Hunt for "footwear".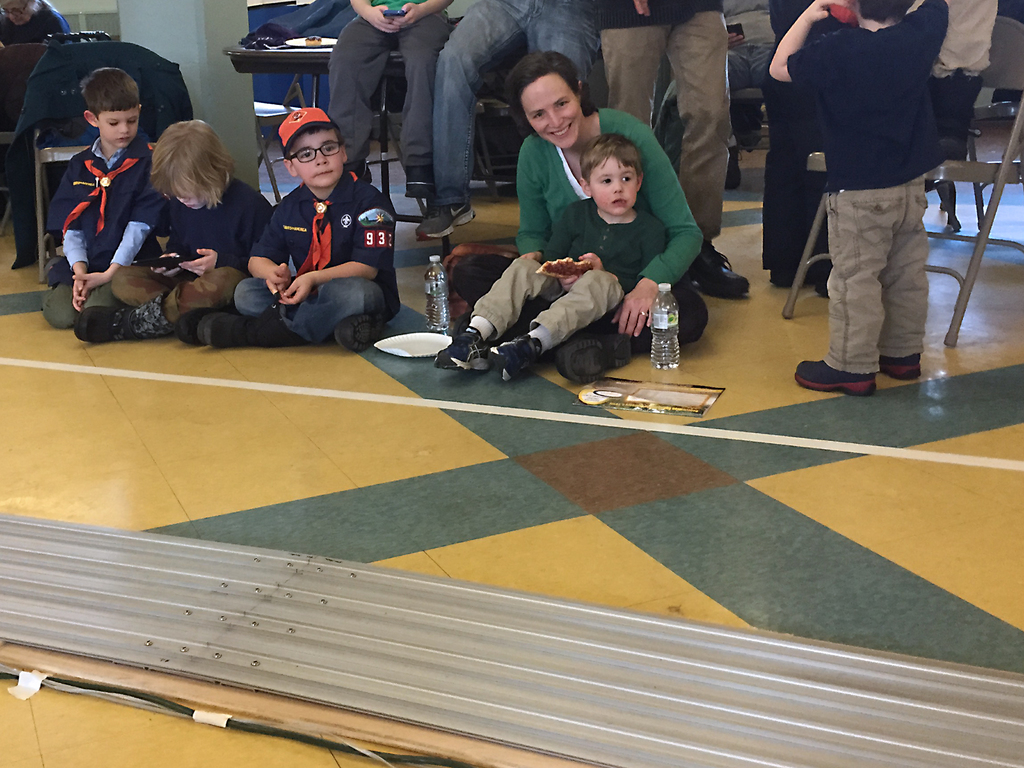
Hunted down at pyautogui.locateOnScreen(557, 324, 634, 385).
